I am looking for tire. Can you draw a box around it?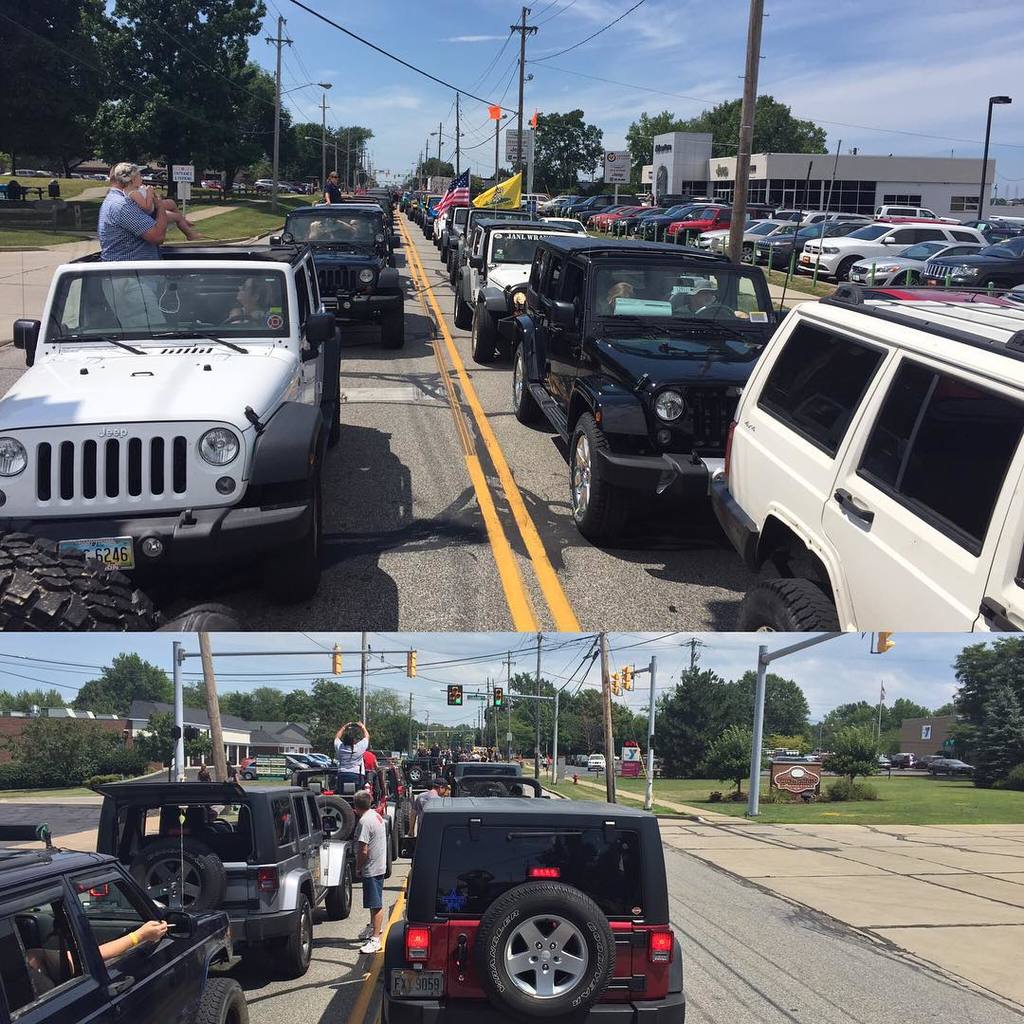
Sure, the bounding box is 737, 230, 763, 259.
